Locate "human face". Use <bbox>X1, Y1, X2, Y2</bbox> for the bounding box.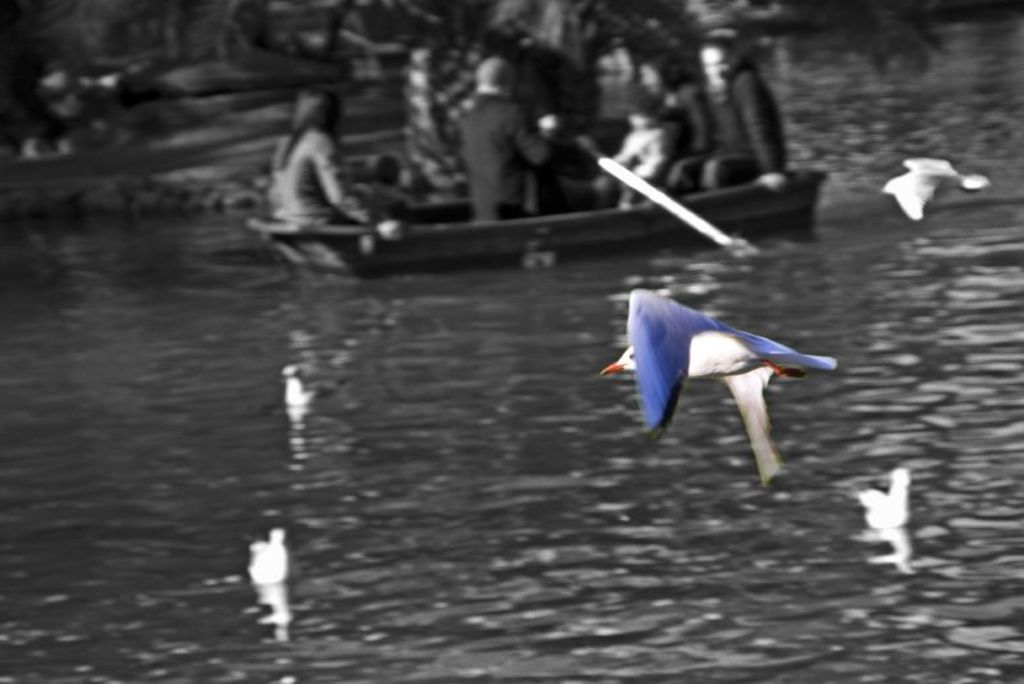
<bbox>703, 47, 731, 82</bbox>.
